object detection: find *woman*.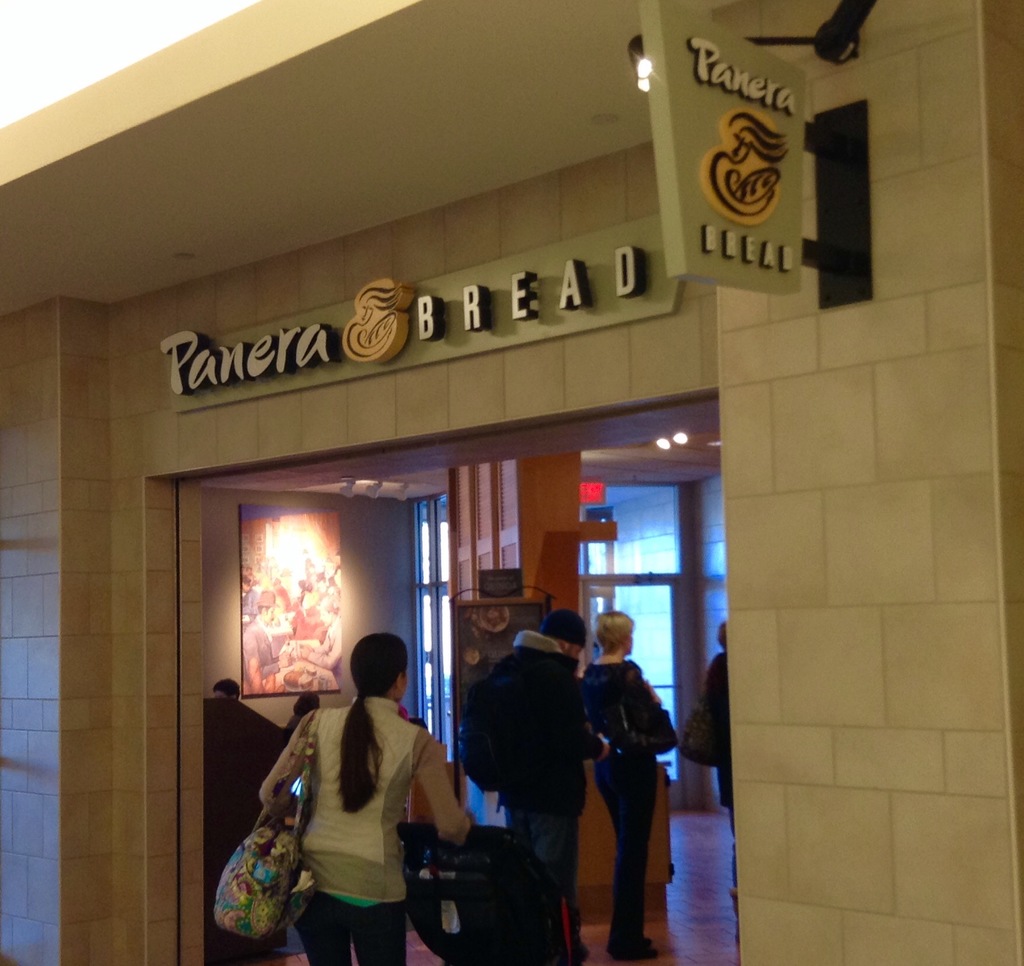
crop(577, 612, 668, 960).
